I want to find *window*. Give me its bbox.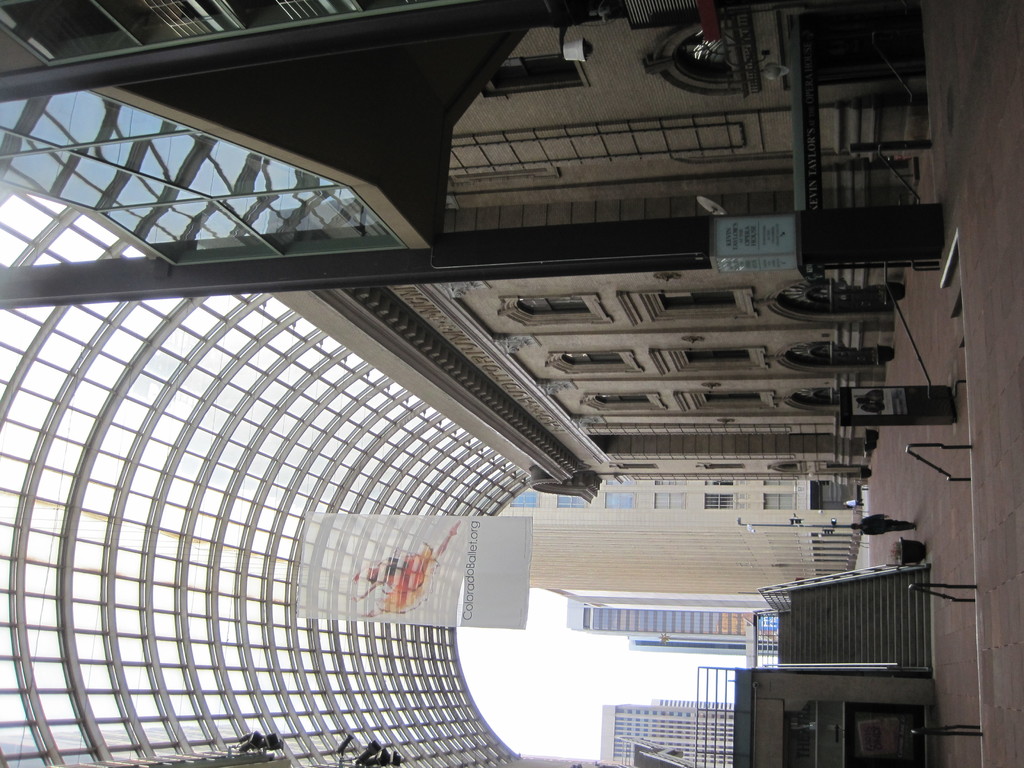
select_region(496, 295, 607, 323).
